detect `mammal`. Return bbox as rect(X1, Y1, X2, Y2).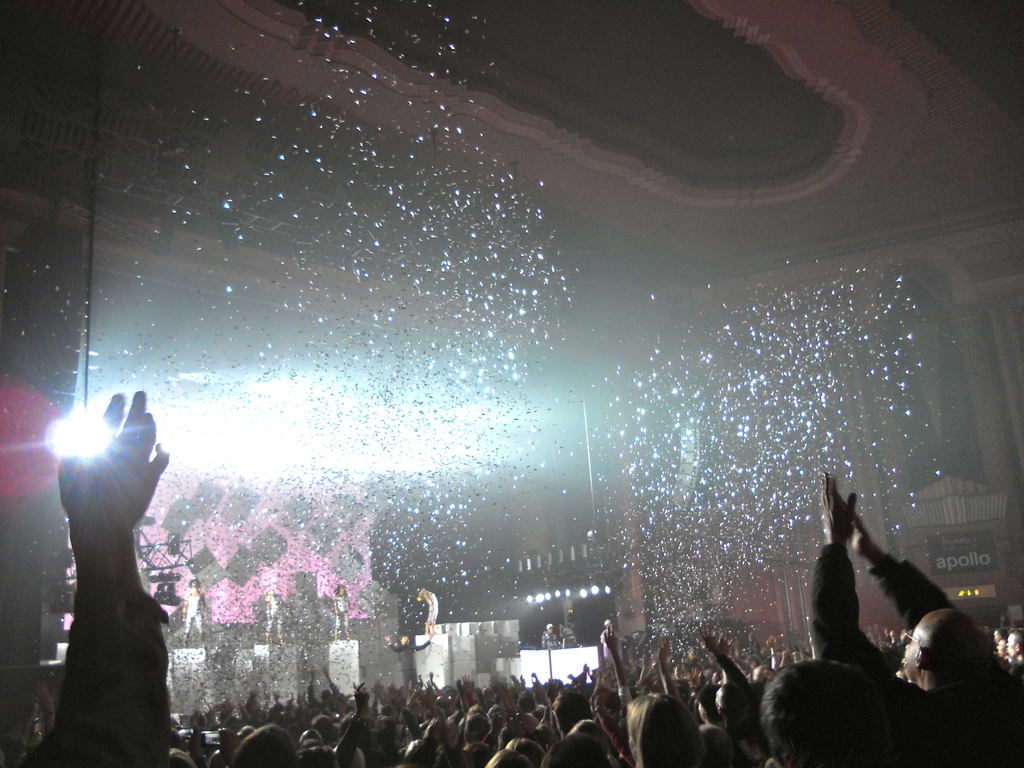
rect(817, 467, 1009, 748).
